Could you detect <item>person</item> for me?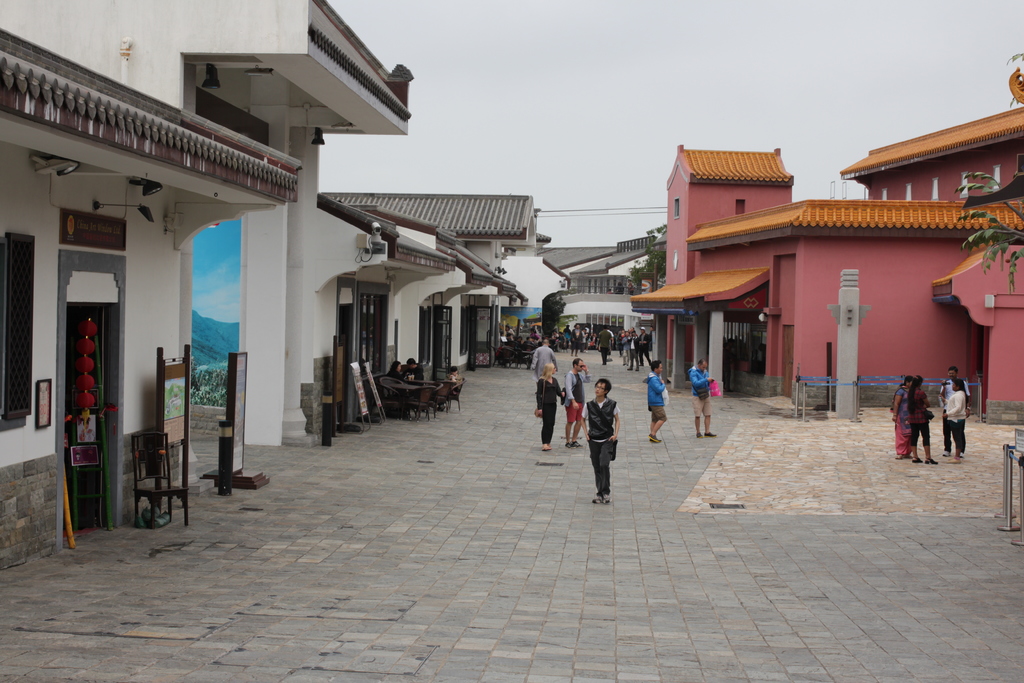
Detection result: box(893, 374, 913, 460).
